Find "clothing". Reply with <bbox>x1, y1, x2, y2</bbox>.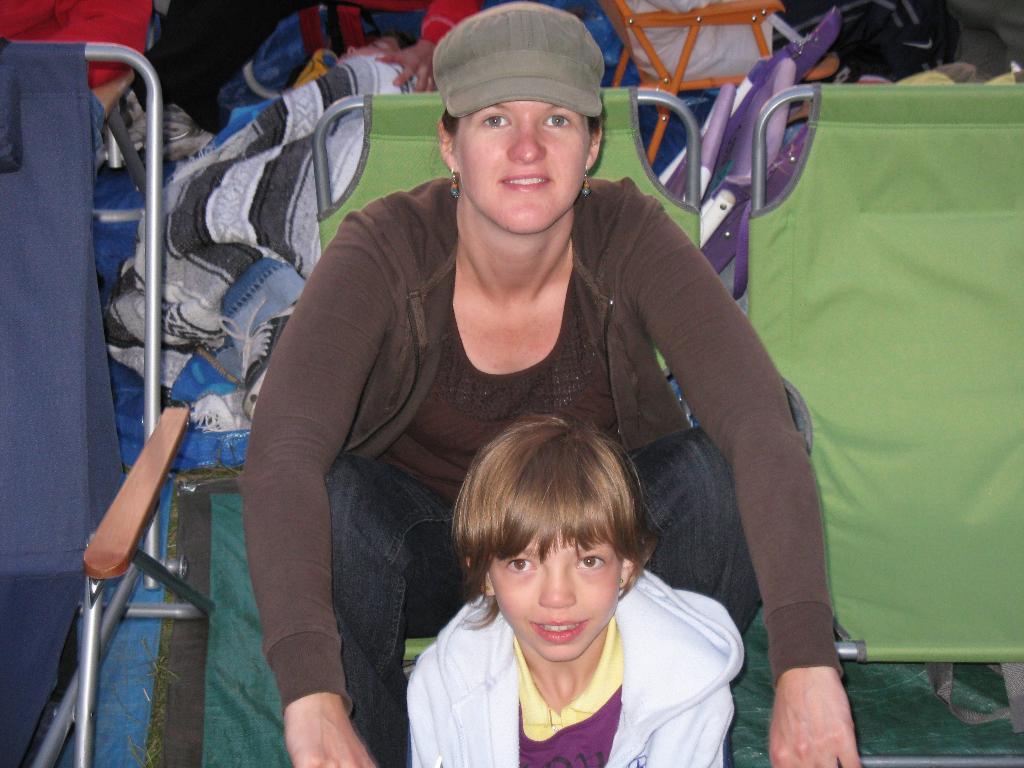
<bbox>405, 566, 744, 767</bbox>.
